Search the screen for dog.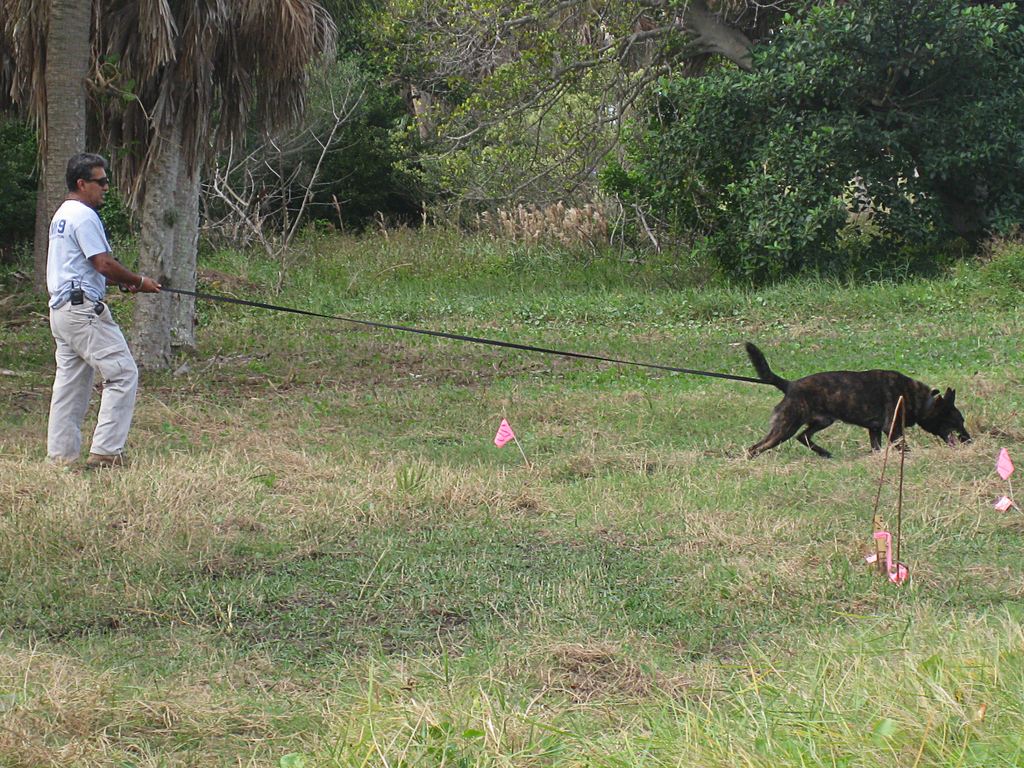
Found at x1=744 y1=341 x2=972 y2=463.
